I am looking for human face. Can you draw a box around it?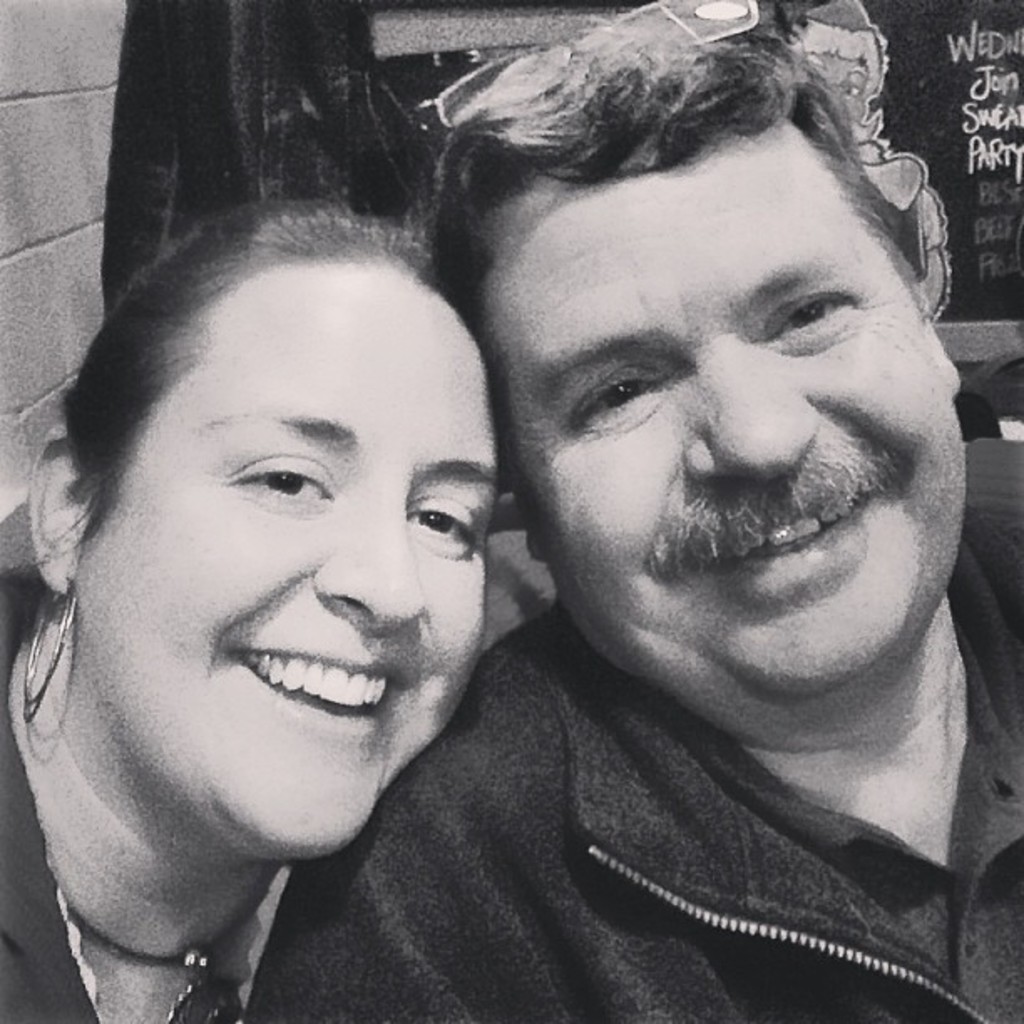
Sure, the bounding box is [472, 110, 974, 691].
